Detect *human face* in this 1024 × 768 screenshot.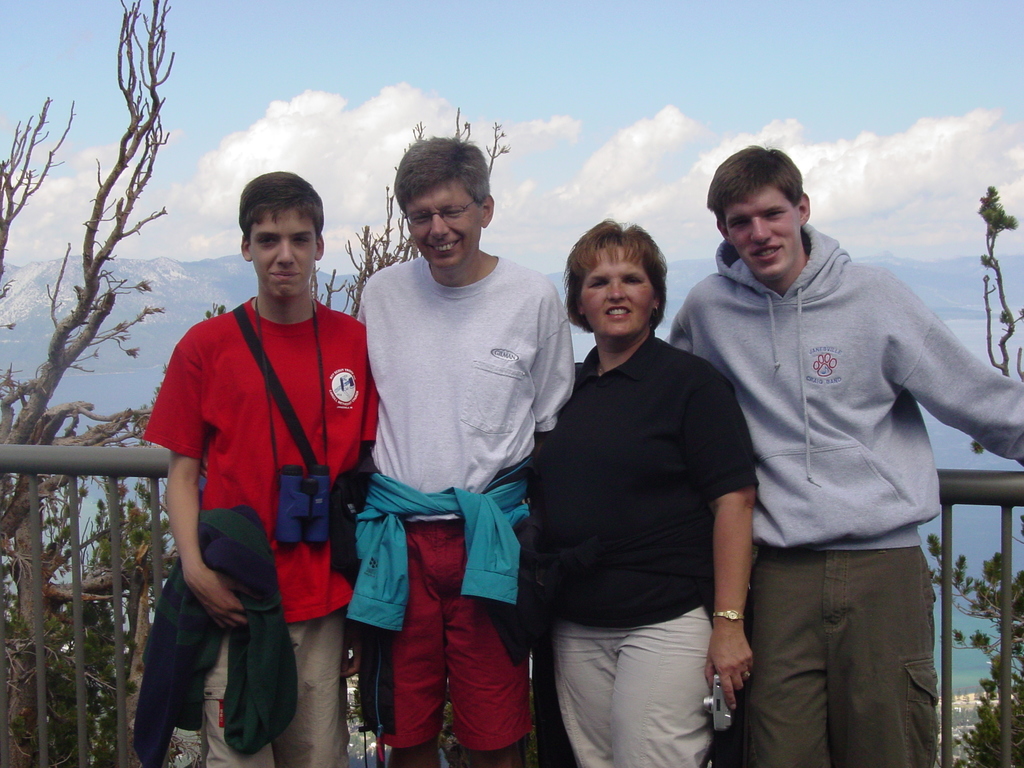
Detection: bbox=(403, 189, 476, 273).
